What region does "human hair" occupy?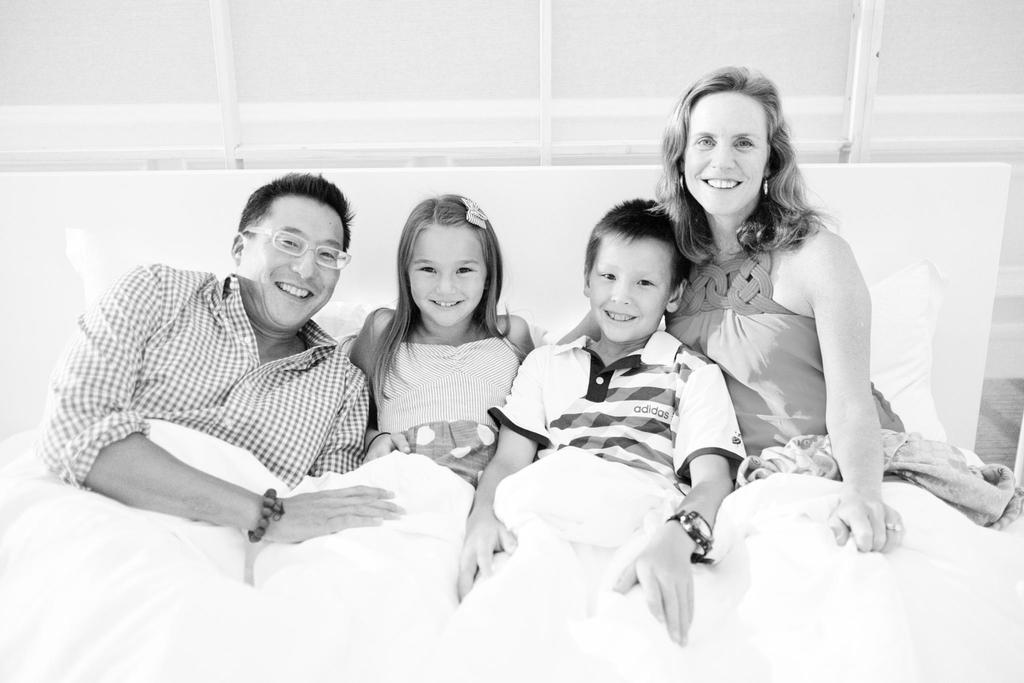
bbox(362, 195, 510, 406).
